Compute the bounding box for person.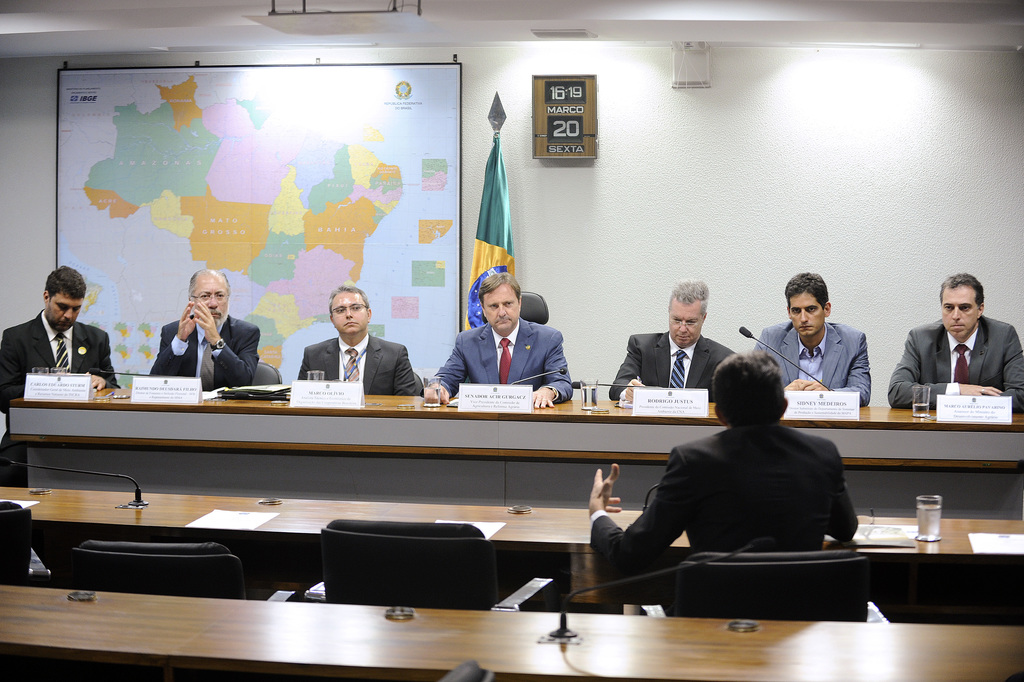
587,352,859,576.
